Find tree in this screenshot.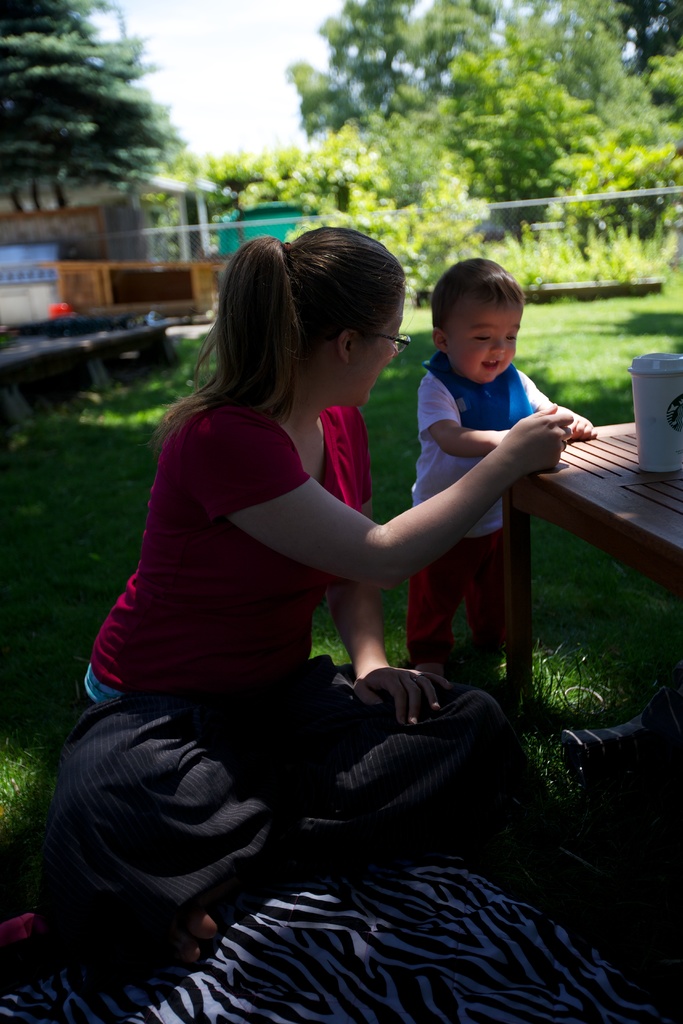
The bounding box for tree is {"left": 563, "top": 131, "right": 659, "bottom": 236}.
